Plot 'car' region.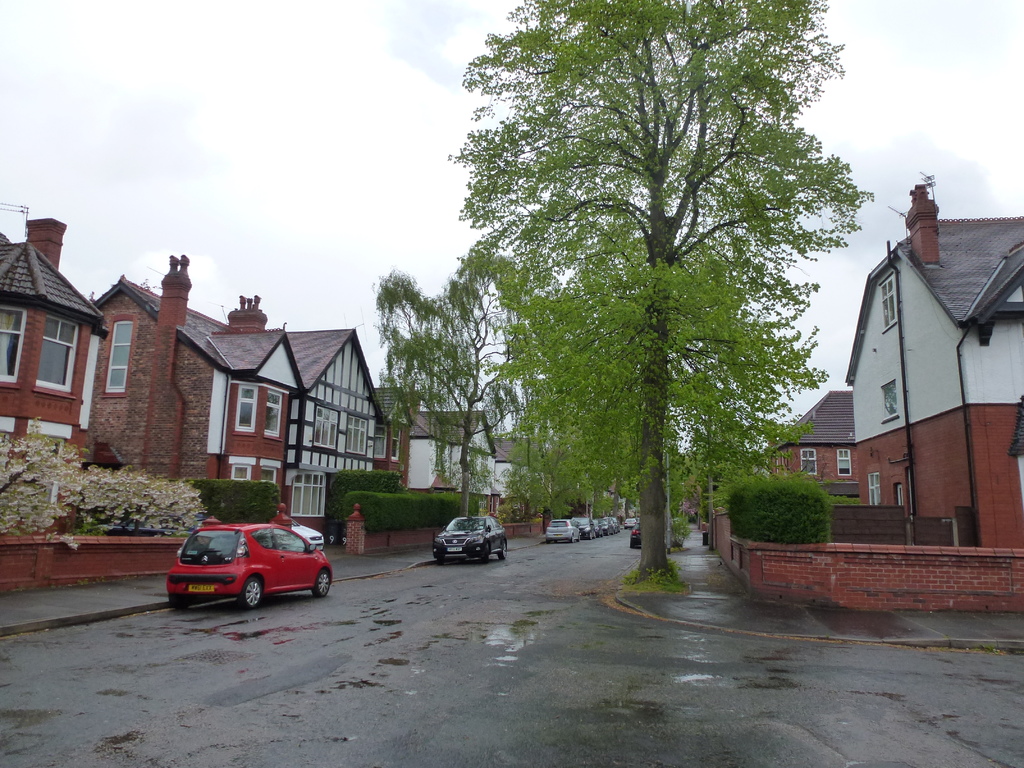
Plotted at left=635, top=516, right=640, bottom=522.
